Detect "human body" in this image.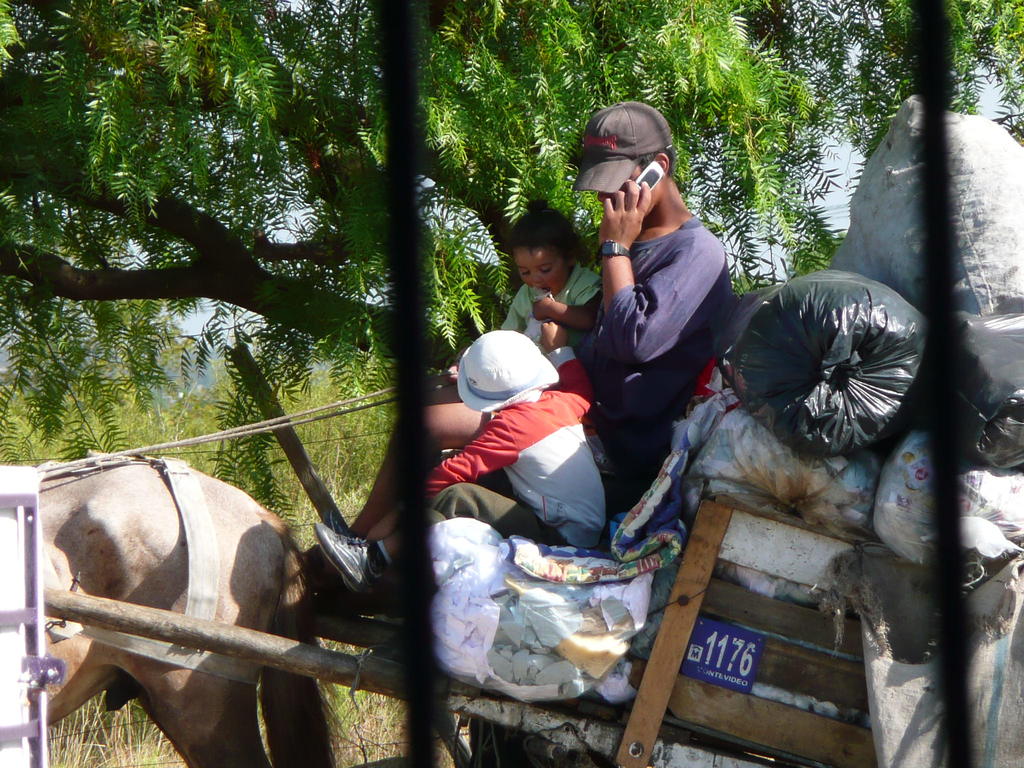
Detection: 573,96,732,506.
